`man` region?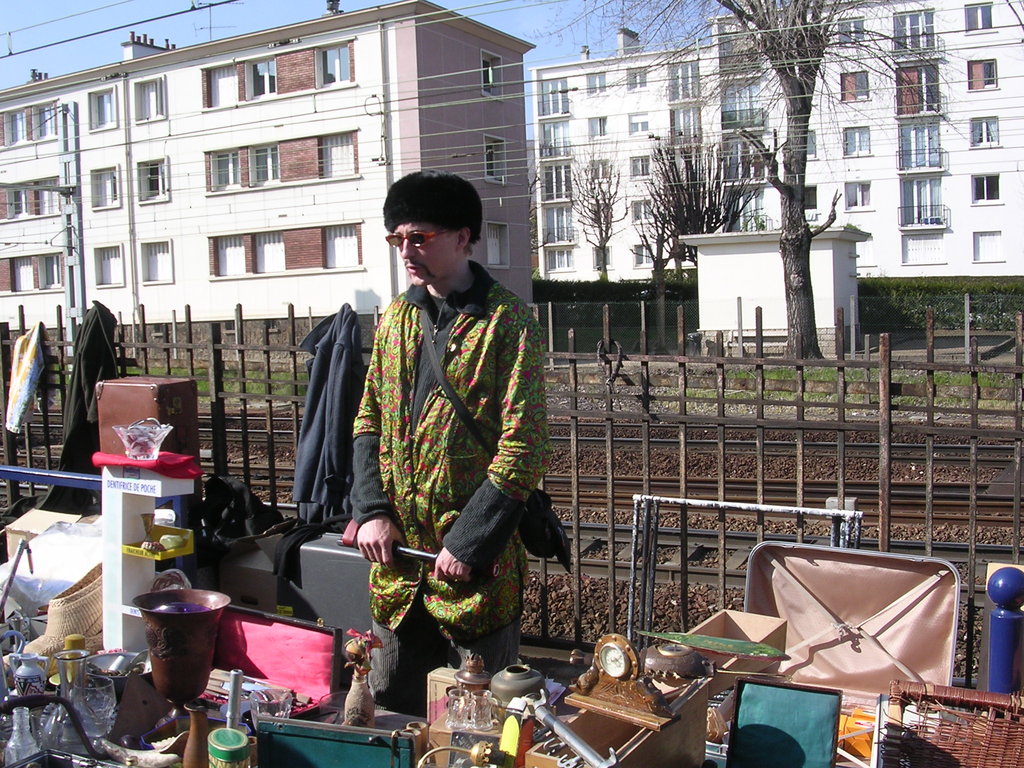
[324,168,563,694]
